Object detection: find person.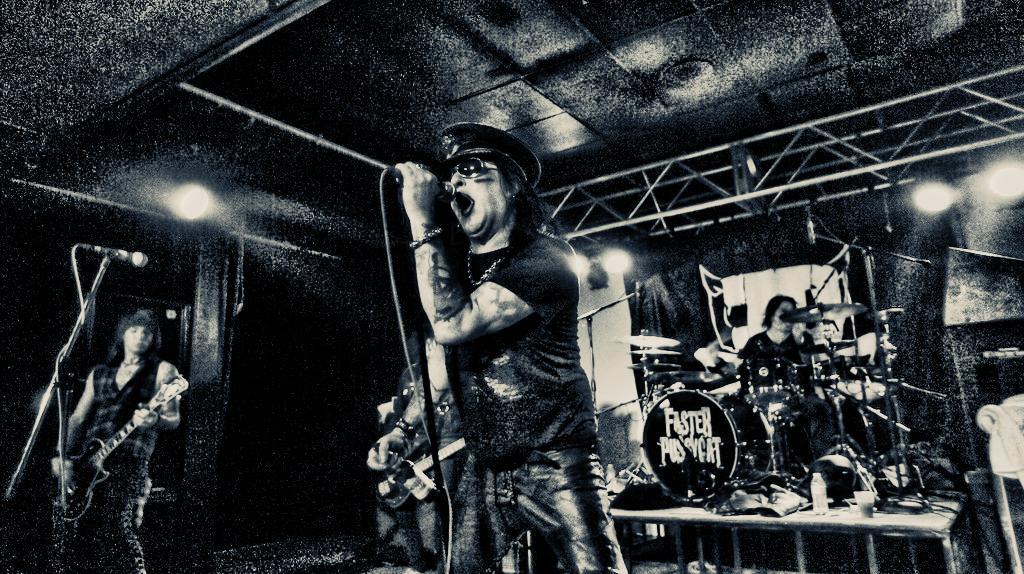
bbox(377, 125, 639, 573).
